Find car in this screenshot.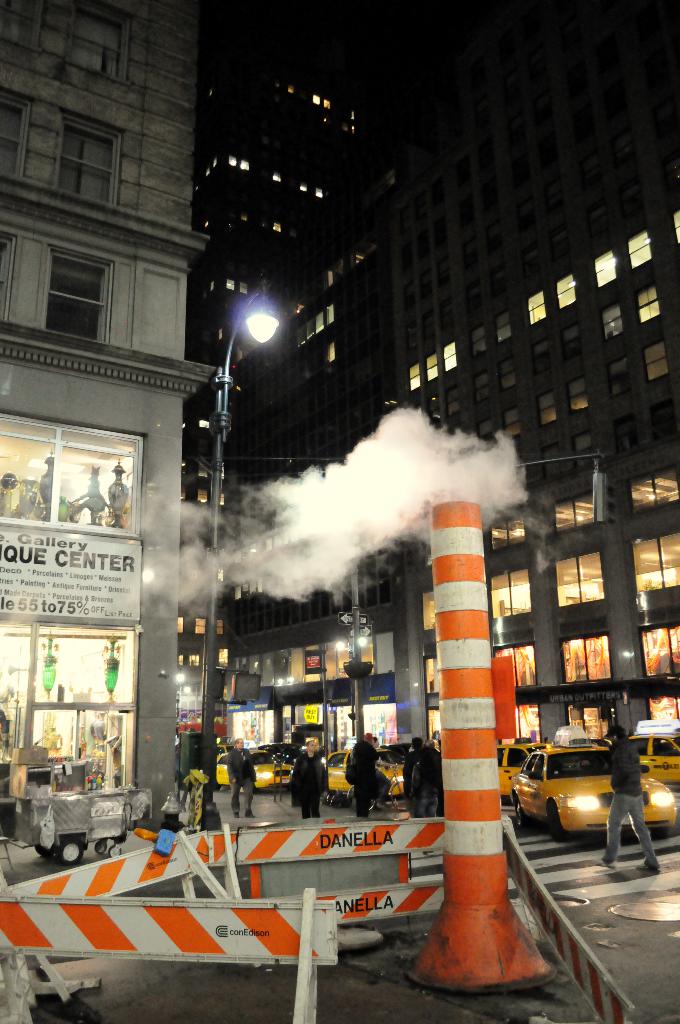
The bounding box for car is 518 743 647 856.
